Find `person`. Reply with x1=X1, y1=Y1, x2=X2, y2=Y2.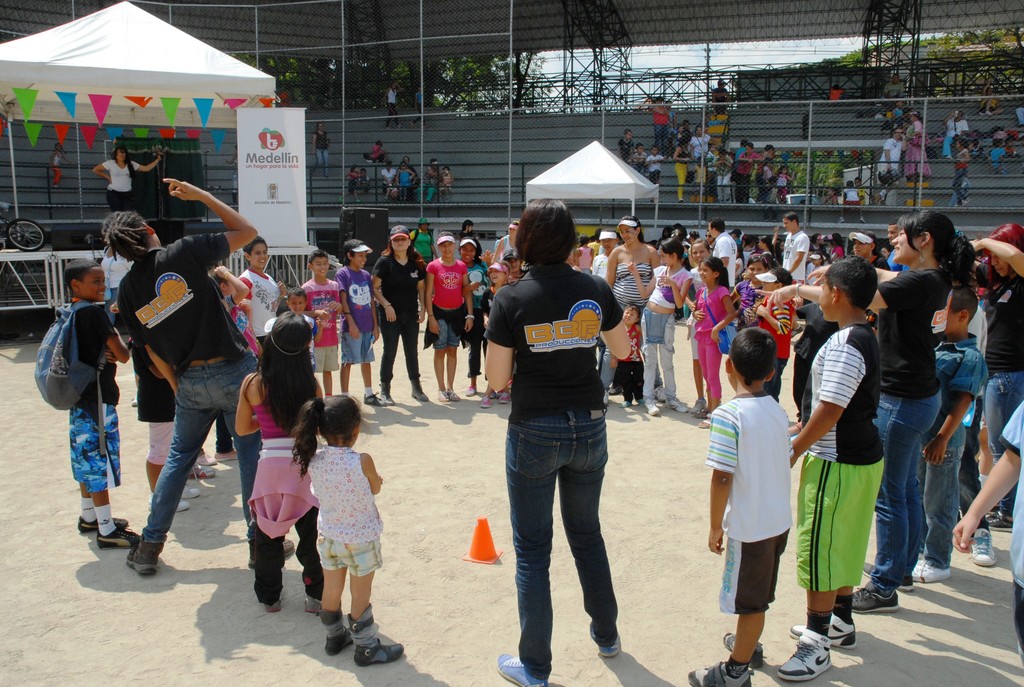
x1=581, y1=216, x2=614, y2=280.
